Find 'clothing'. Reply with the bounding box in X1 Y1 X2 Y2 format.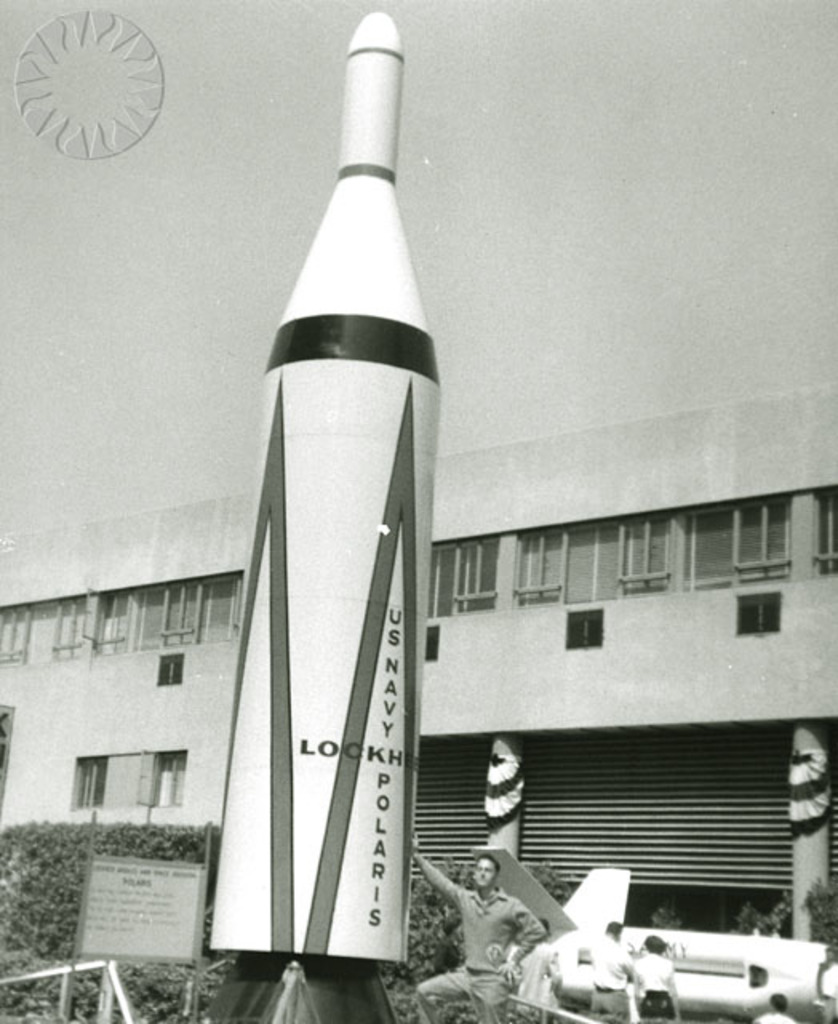
633 952 676 1022.
